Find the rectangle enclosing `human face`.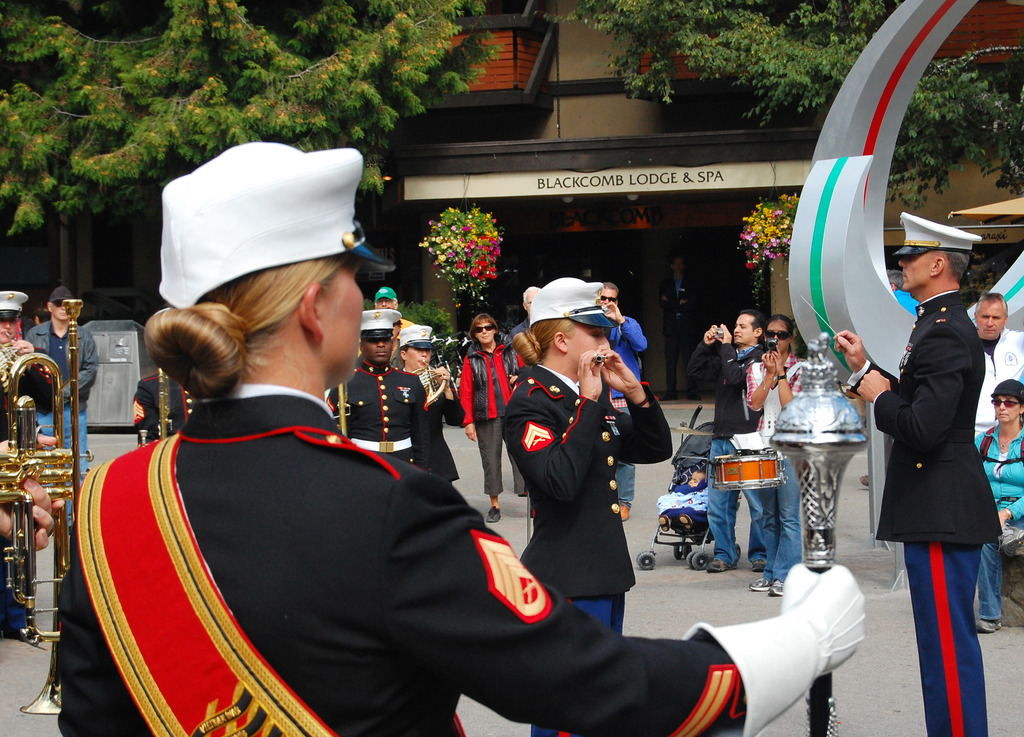
select_region(319, 264, 364, 387).
